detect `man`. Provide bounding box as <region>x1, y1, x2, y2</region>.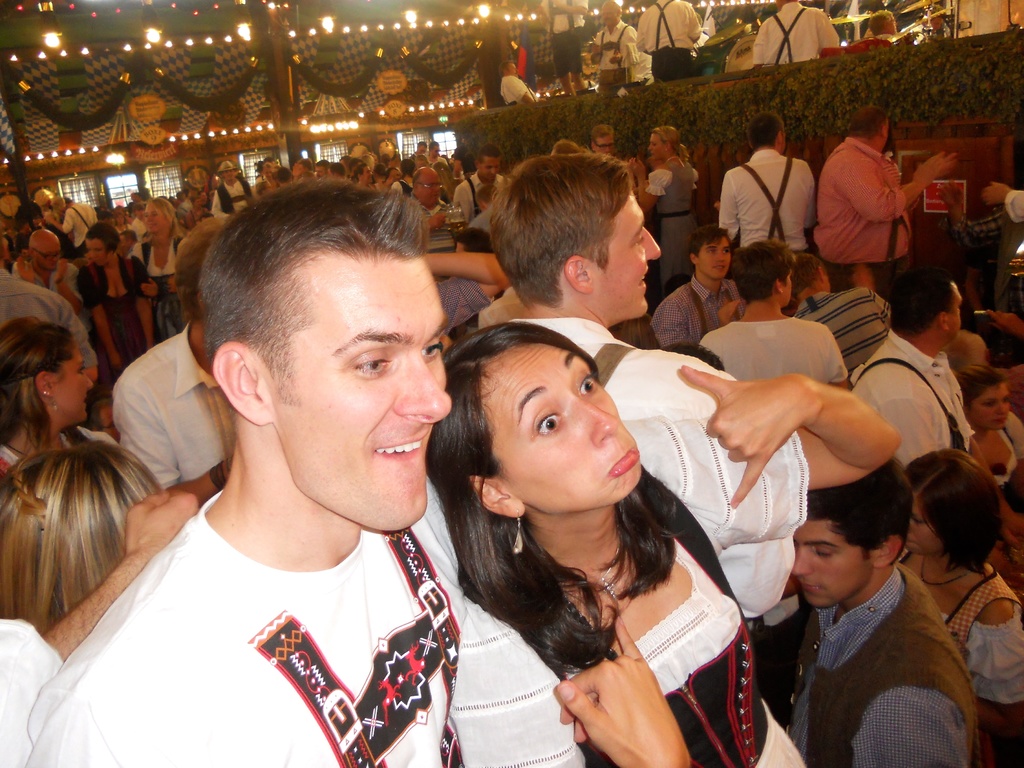
<region>745, 456, 997, 761</region>.
